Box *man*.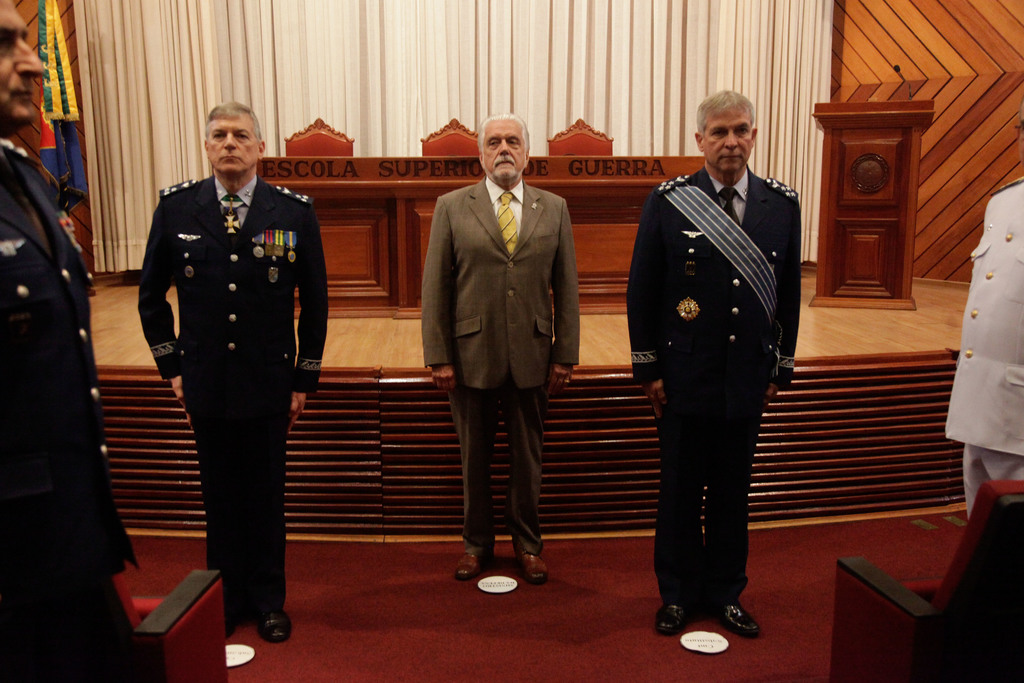
x1=944, y1=176, x2=1023, y2=514.
